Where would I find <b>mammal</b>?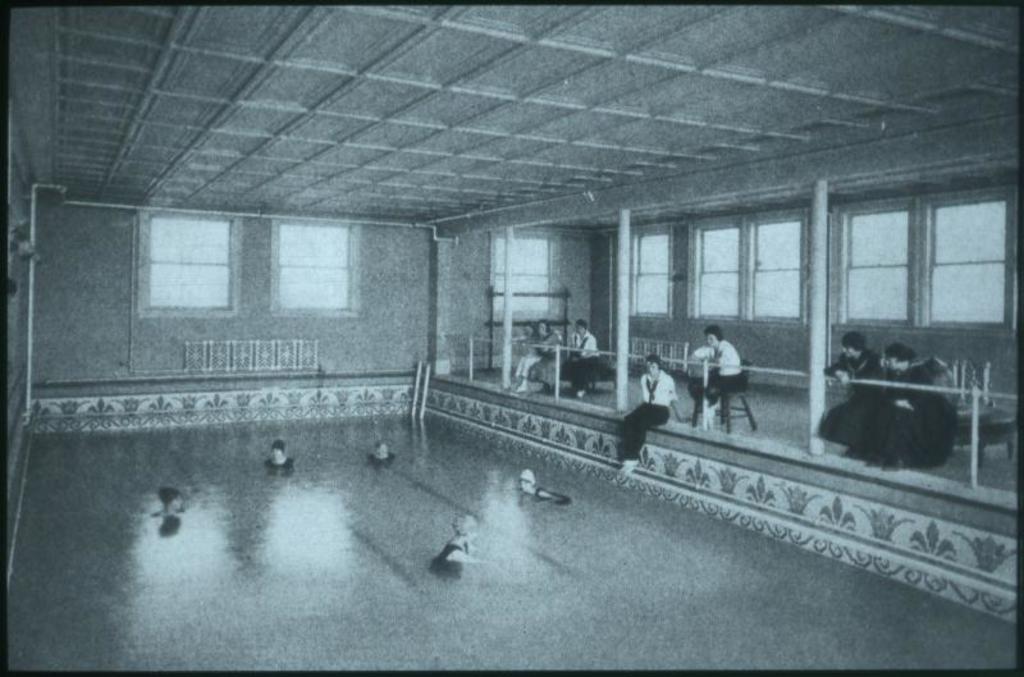
At x1=620, y1=347, x2=687, y2=491.
